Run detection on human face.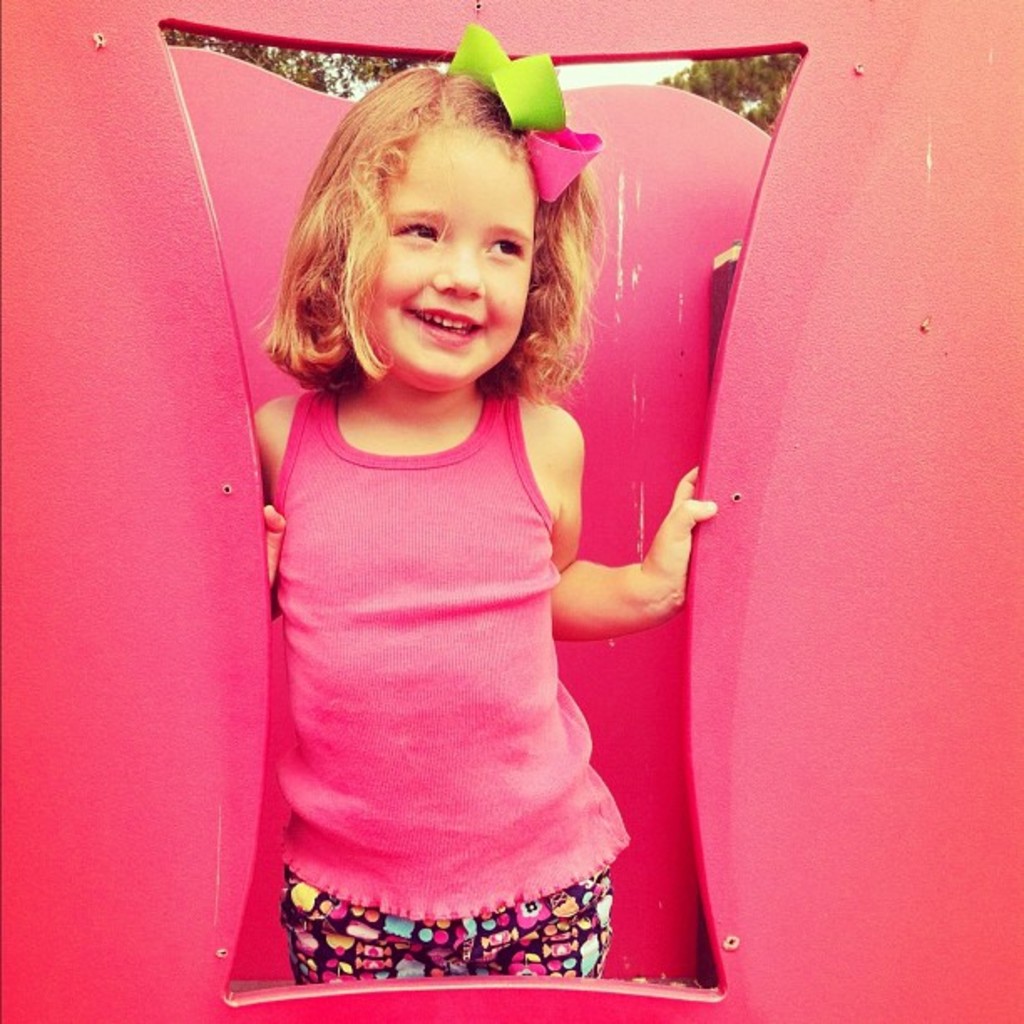
Result: {"x1": 356, "y1": 109, "x2": 535, "y2": 385}.
